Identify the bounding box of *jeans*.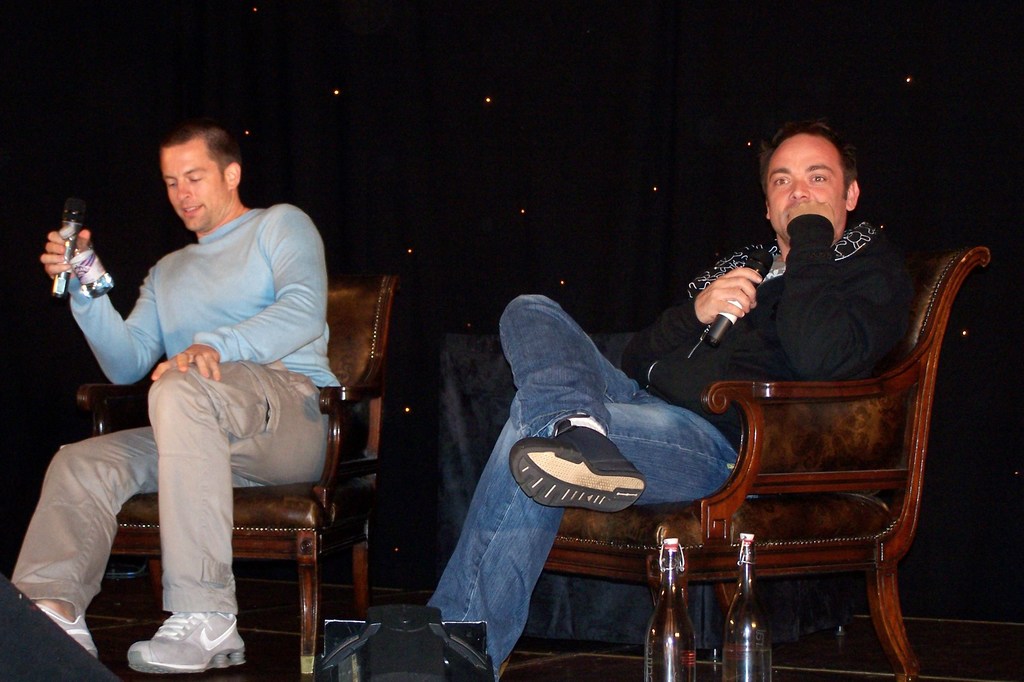
19:349:338:628.
